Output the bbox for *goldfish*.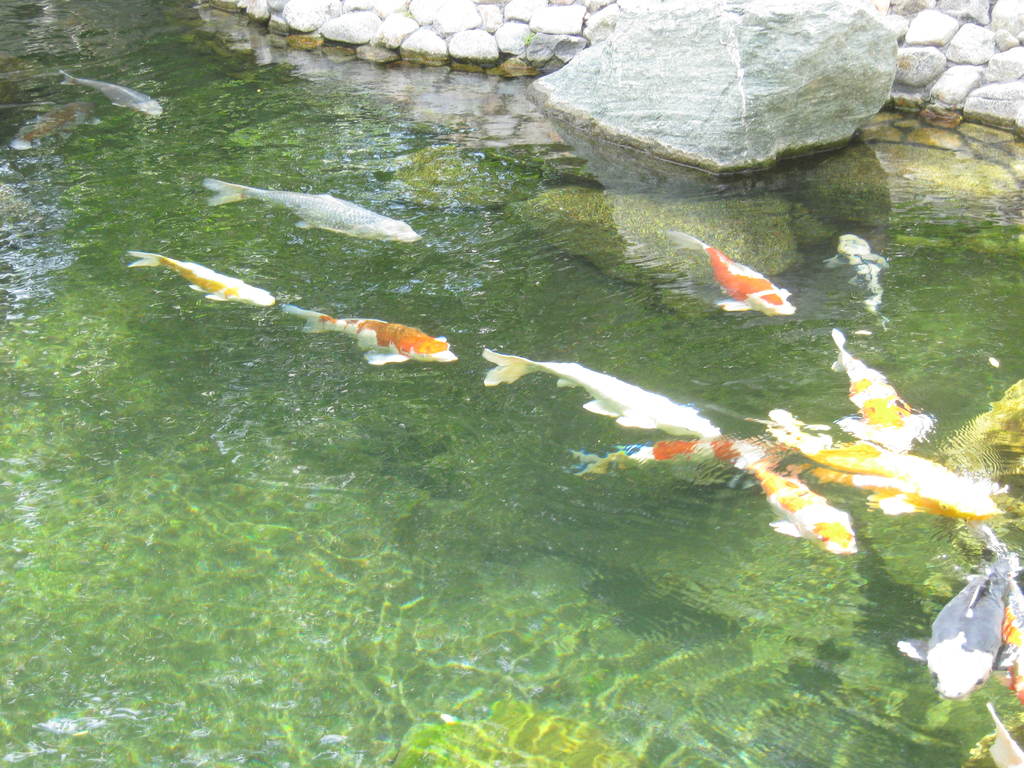
[815,445,1007,518].
